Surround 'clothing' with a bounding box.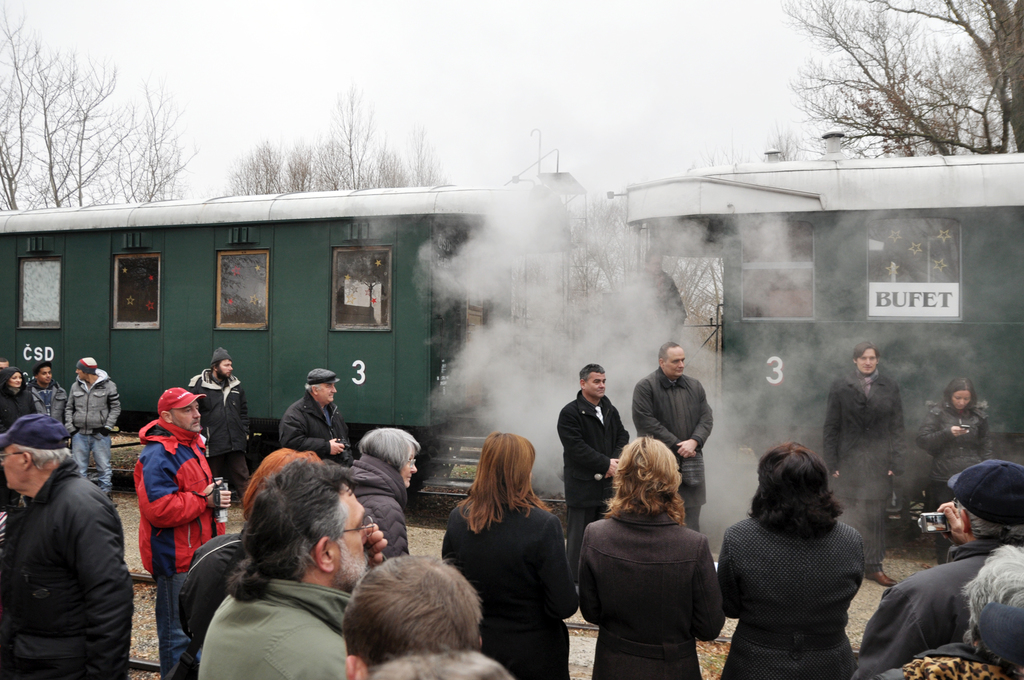
box=[342, 445, 416, 565].
